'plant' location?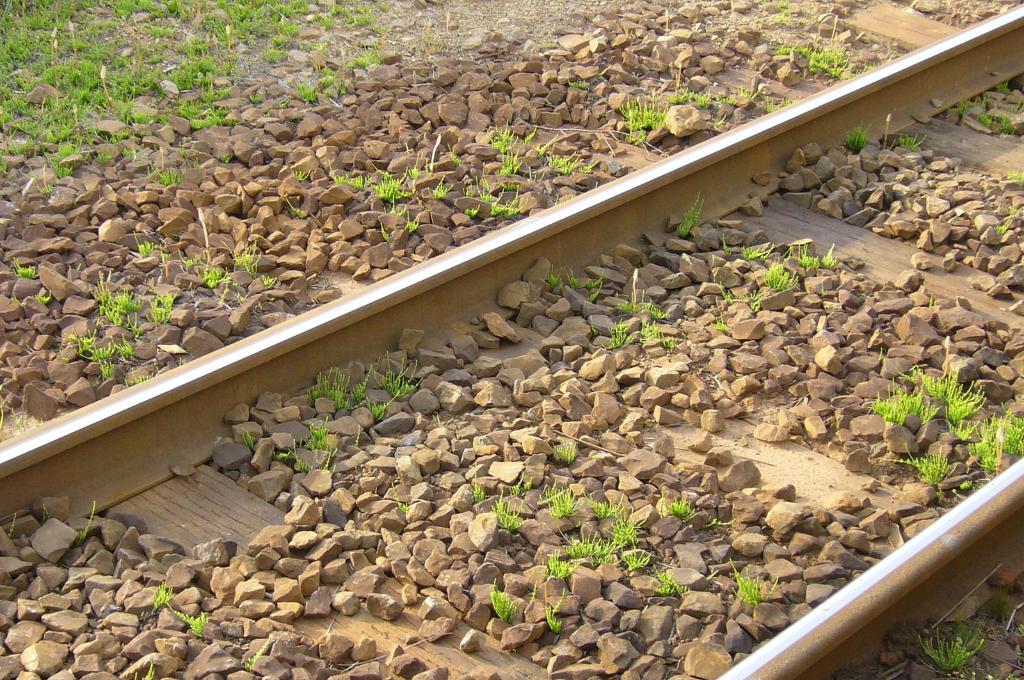
177 248 232 290
